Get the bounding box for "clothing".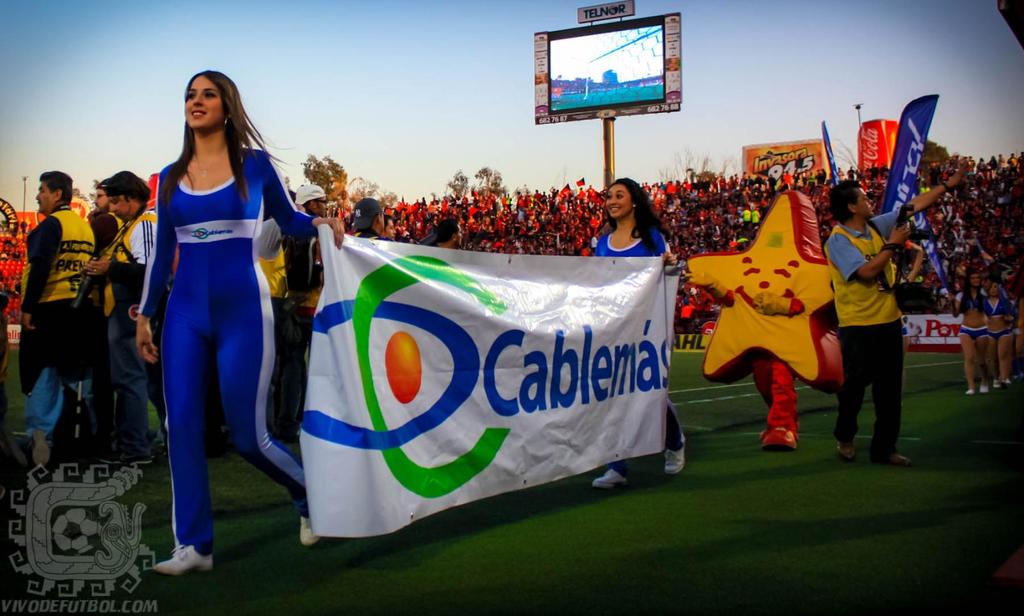
836/315/913/470.
